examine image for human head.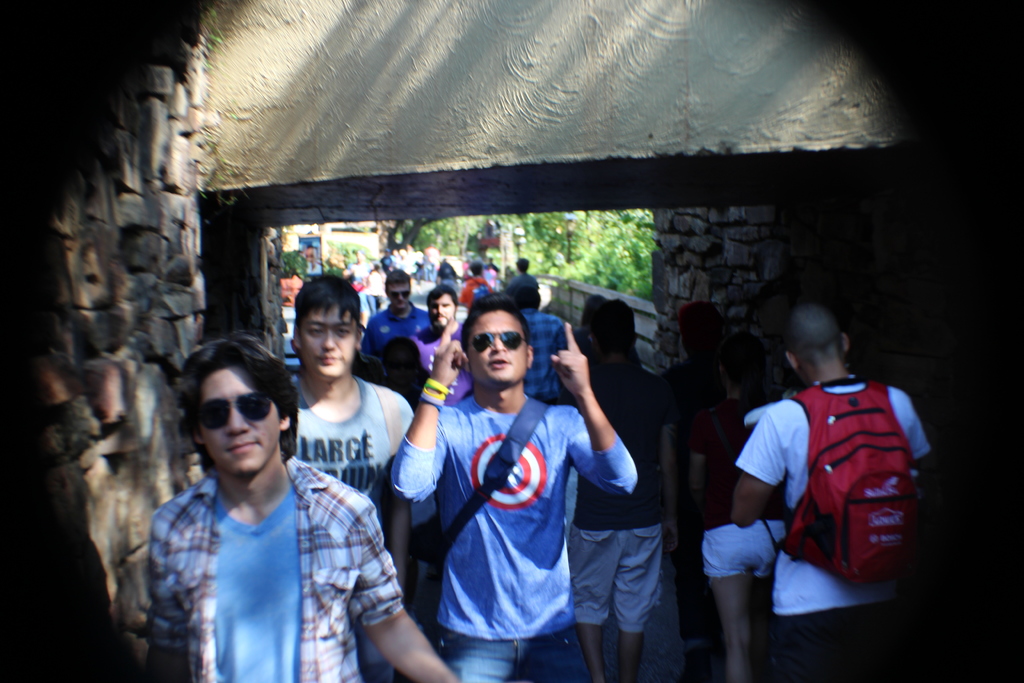
Examination result: 675 300 723 356.
